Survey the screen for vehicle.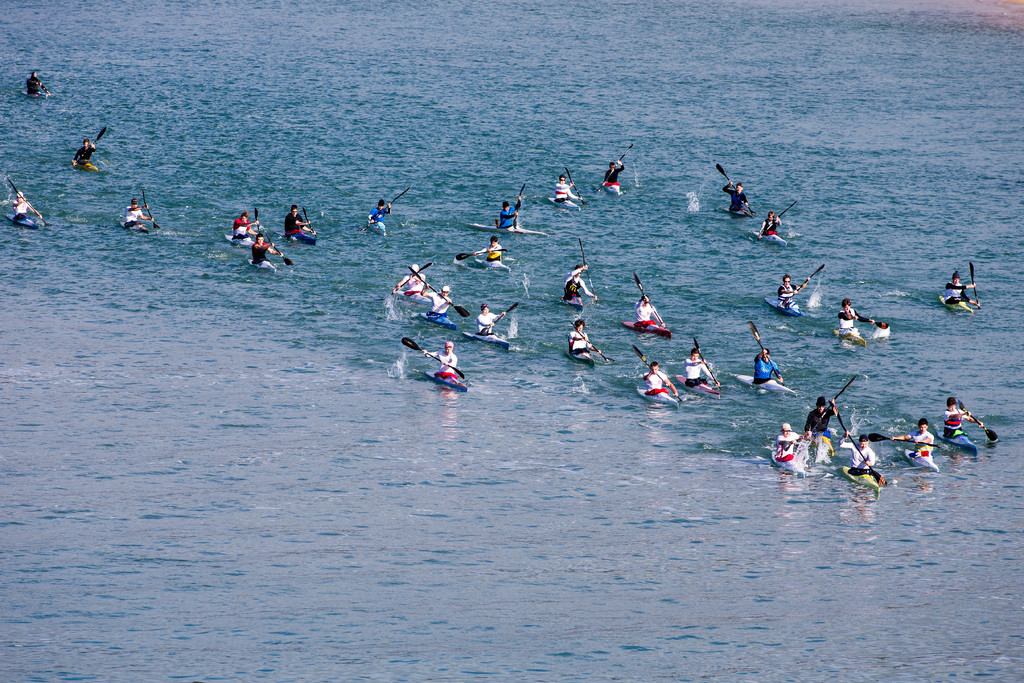
Survey found: [left=938, top=264, right=986, bottom=318].
